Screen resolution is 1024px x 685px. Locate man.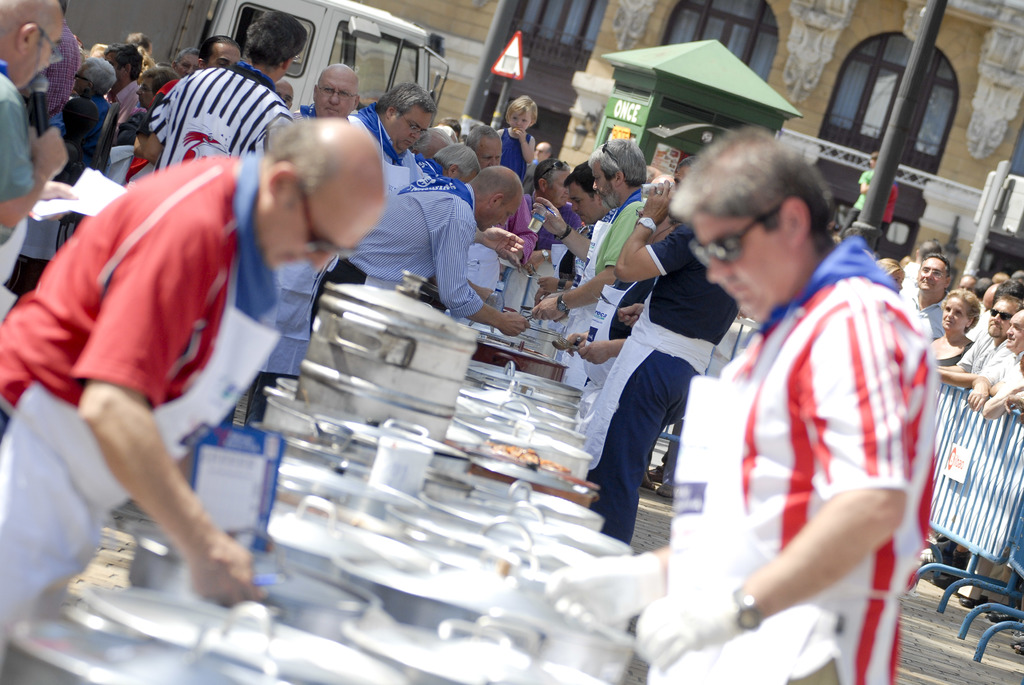
{"x1": 966, "y1": 313, "x2": 1023, "y2": 410}.
